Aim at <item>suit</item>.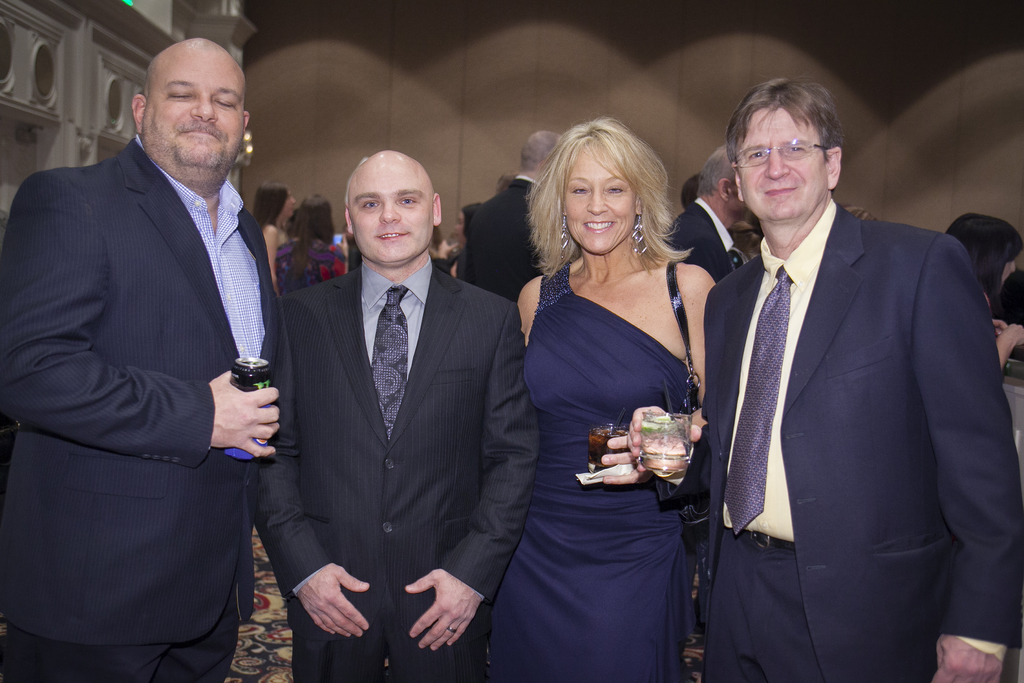
Aimed at bbox=[705, 69, 1002, 677].
